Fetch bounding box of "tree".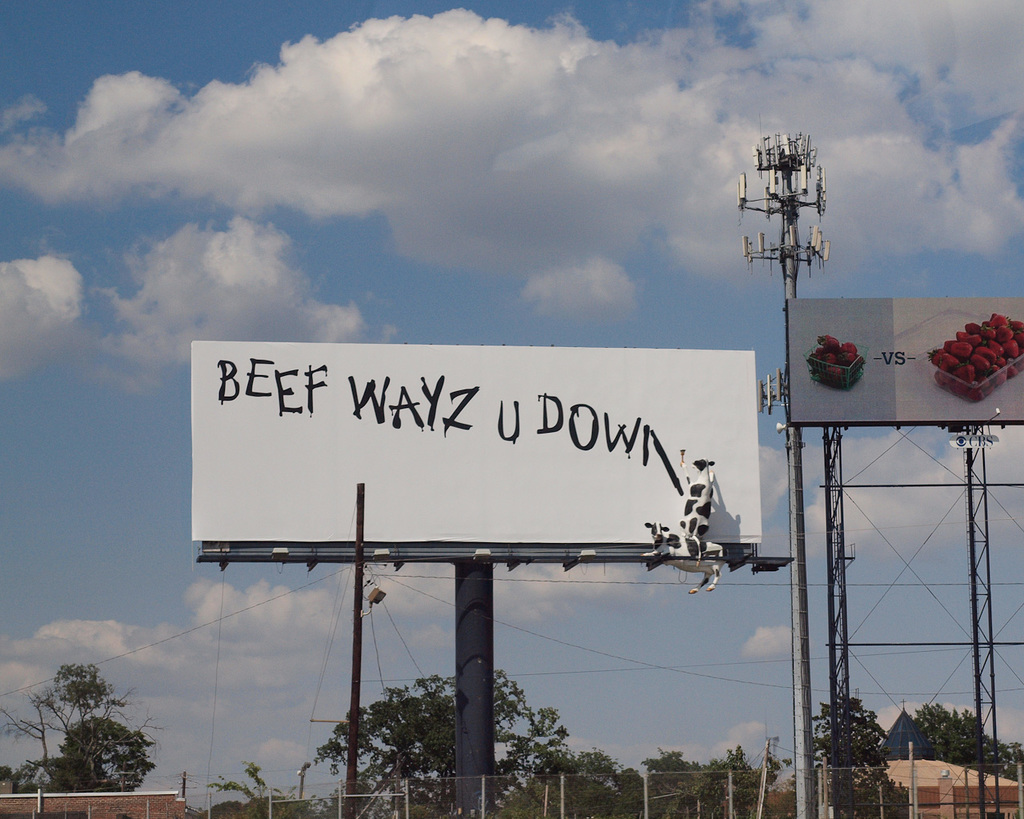
Bbox: Rect(208, 759, 270, 816).
